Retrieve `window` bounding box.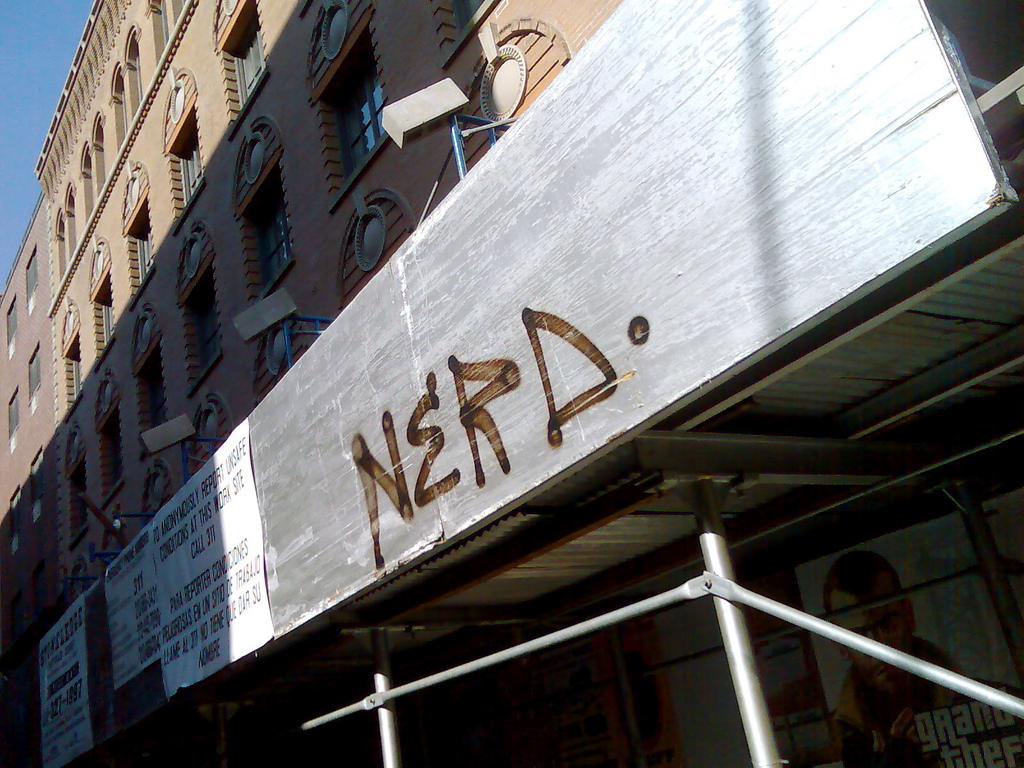
Bounding box: rect(147, 63, 207, 186).
